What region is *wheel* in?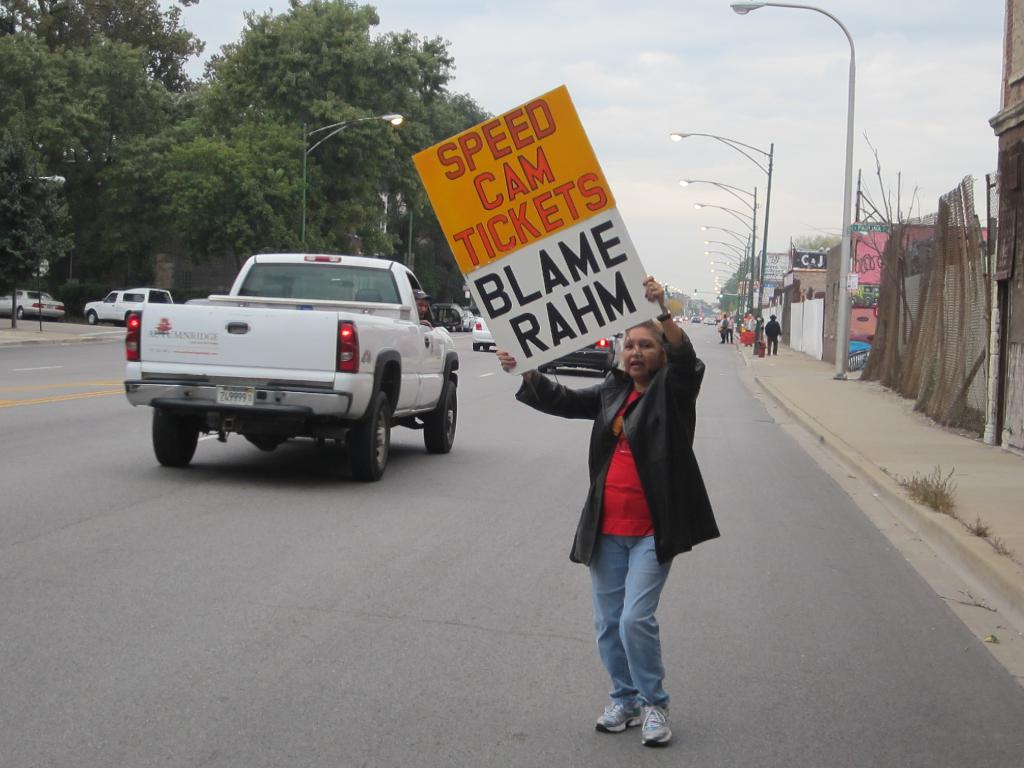
x1=335, y1=392, x2=392, y2=479.
